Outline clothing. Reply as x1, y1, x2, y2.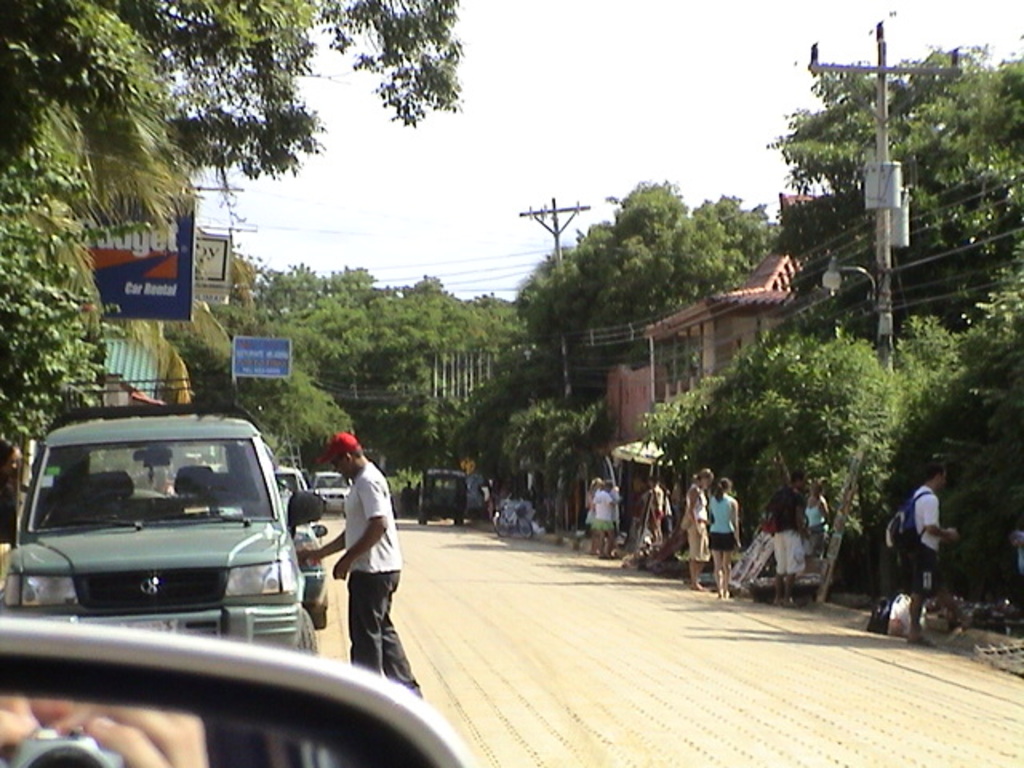
643, 483, 662, 522.
